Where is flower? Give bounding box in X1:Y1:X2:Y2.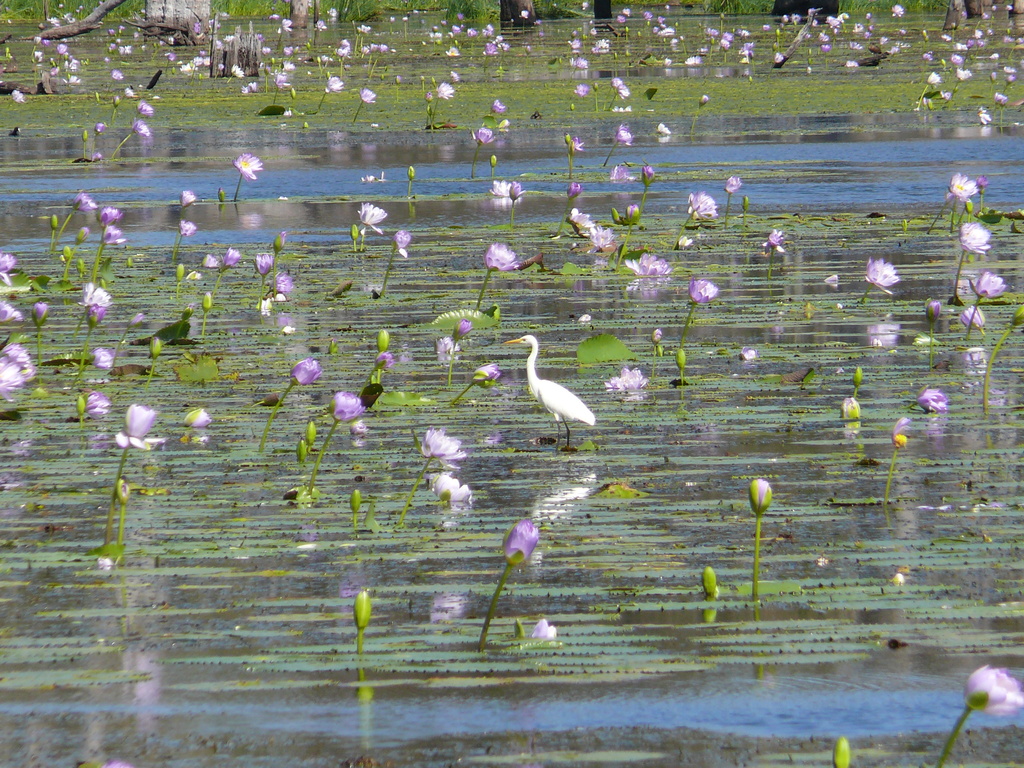
226:247:239:266.
